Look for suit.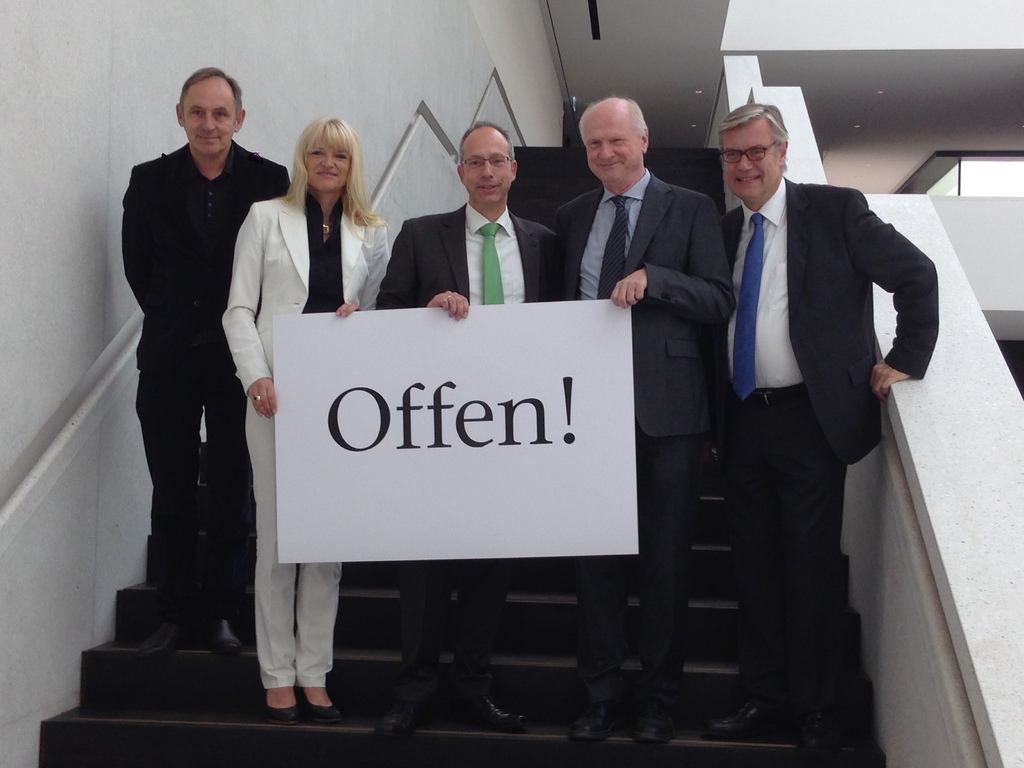
Found: bbox=(122, 145, 292, 612).
